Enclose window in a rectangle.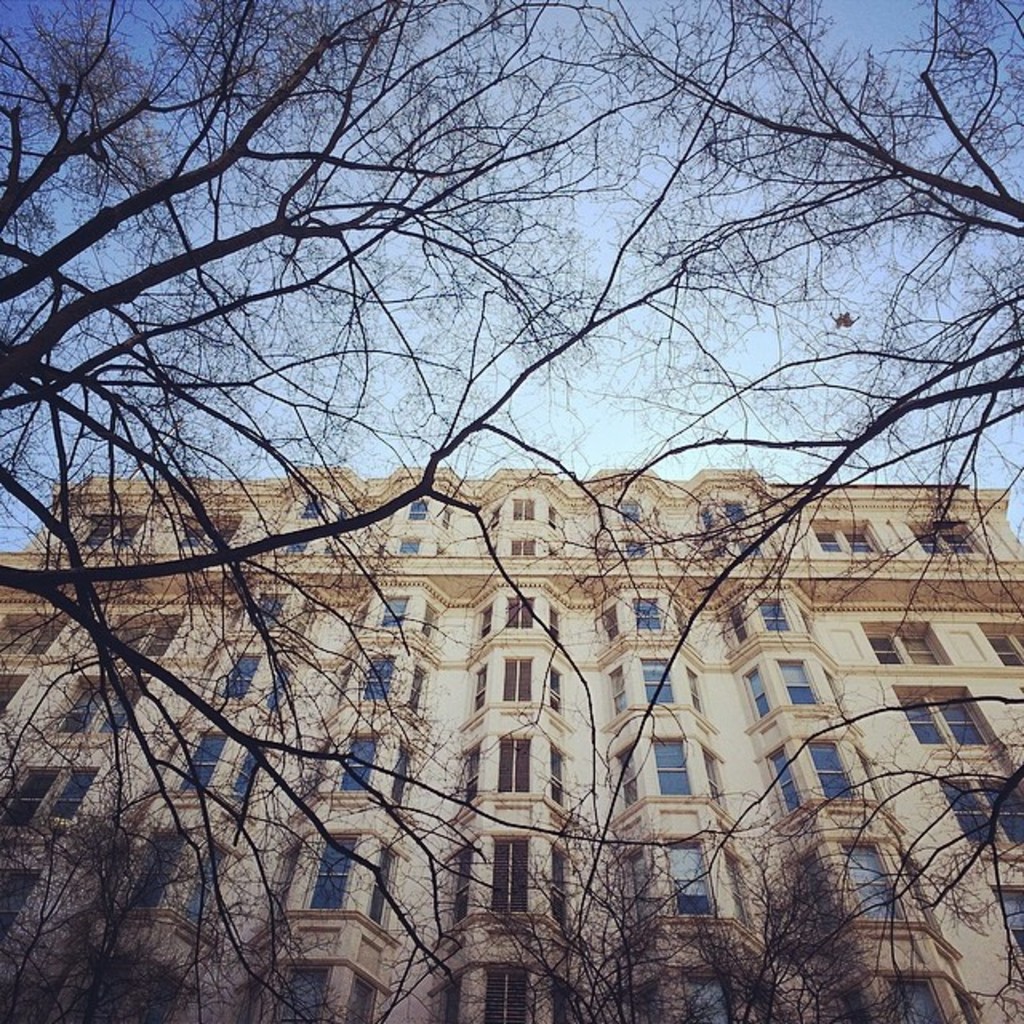
[x1=550, y1=611, x2=558, y2=630].
